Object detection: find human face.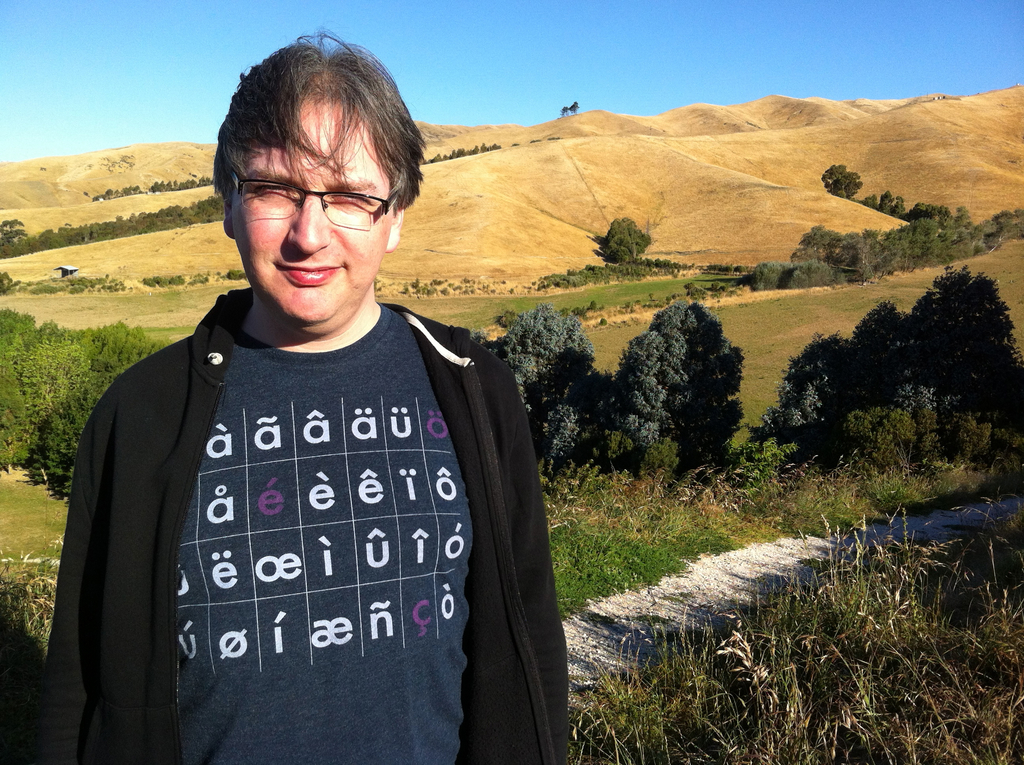
left=230, top=97, right=395, bottom=323.
